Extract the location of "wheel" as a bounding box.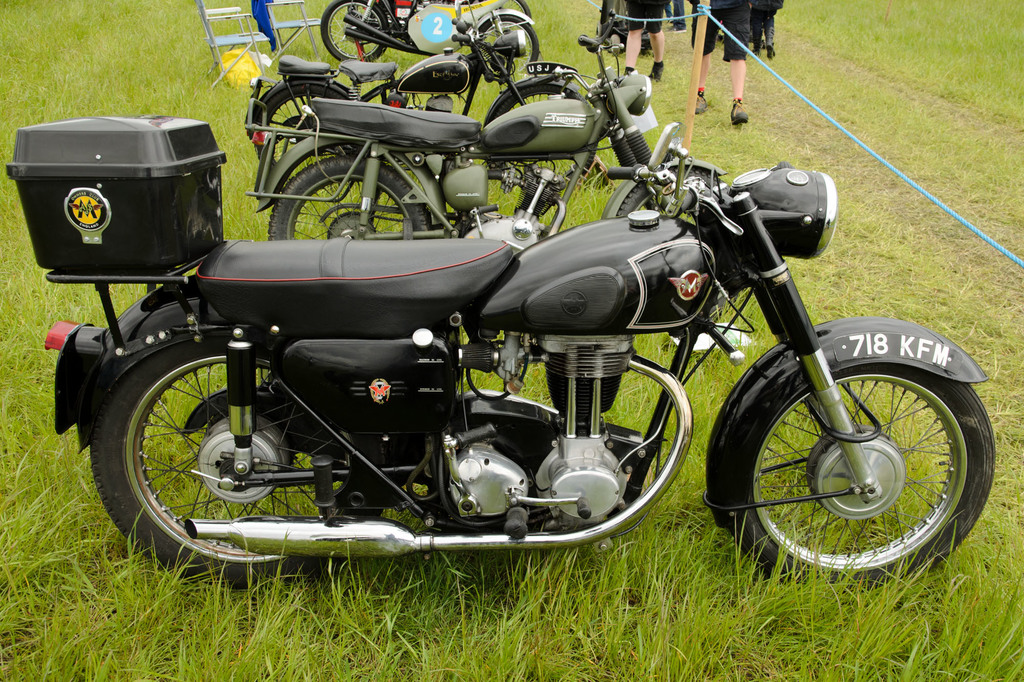
{"x1": 504, "y1": 86, "x2": 578, "y2": 107}.
